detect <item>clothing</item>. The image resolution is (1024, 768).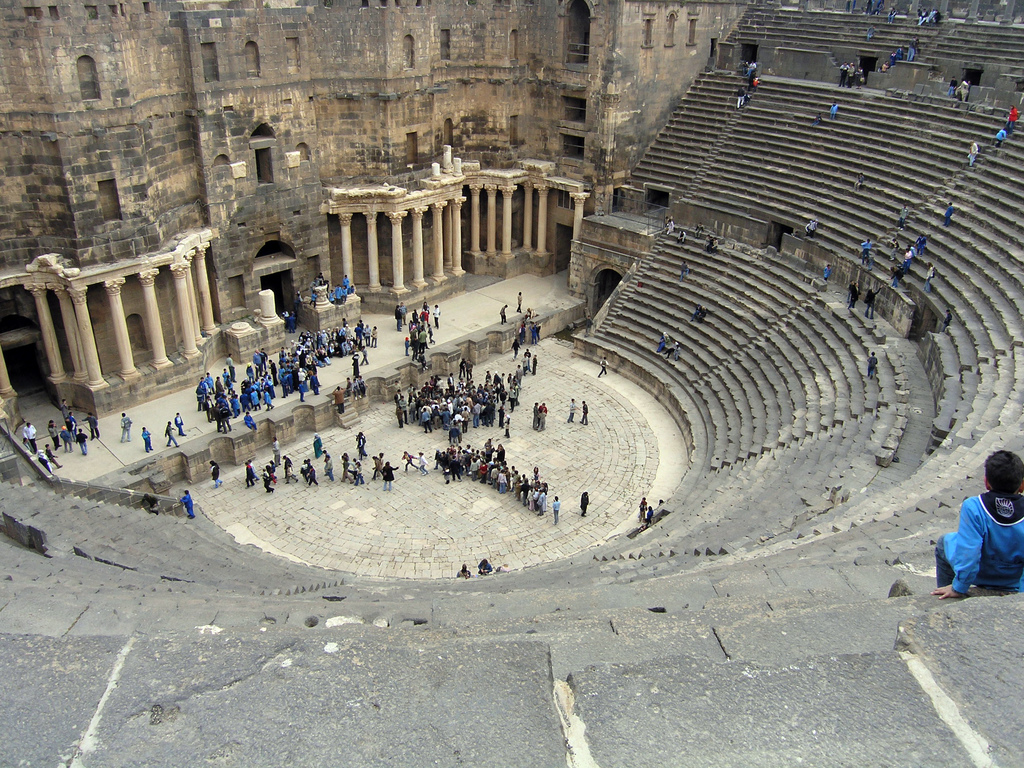
{"x1": 903, "y1": 252, "x2": 913, "y2": 271}.
